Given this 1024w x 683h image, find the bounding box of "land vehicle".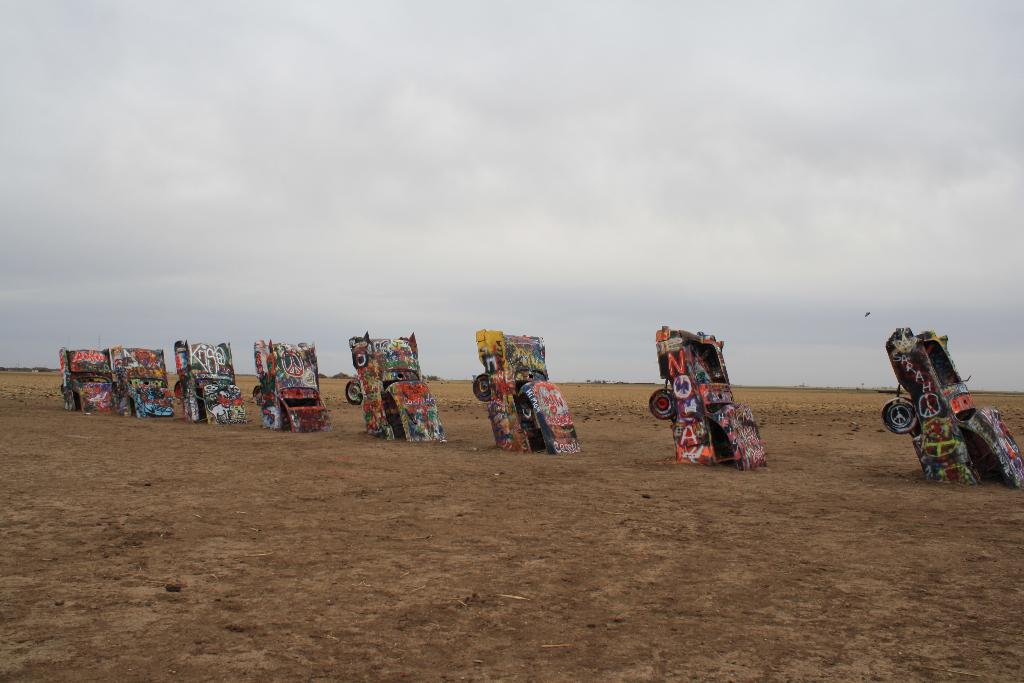
[x1=175, y1=340, x2=248, y2=422].
